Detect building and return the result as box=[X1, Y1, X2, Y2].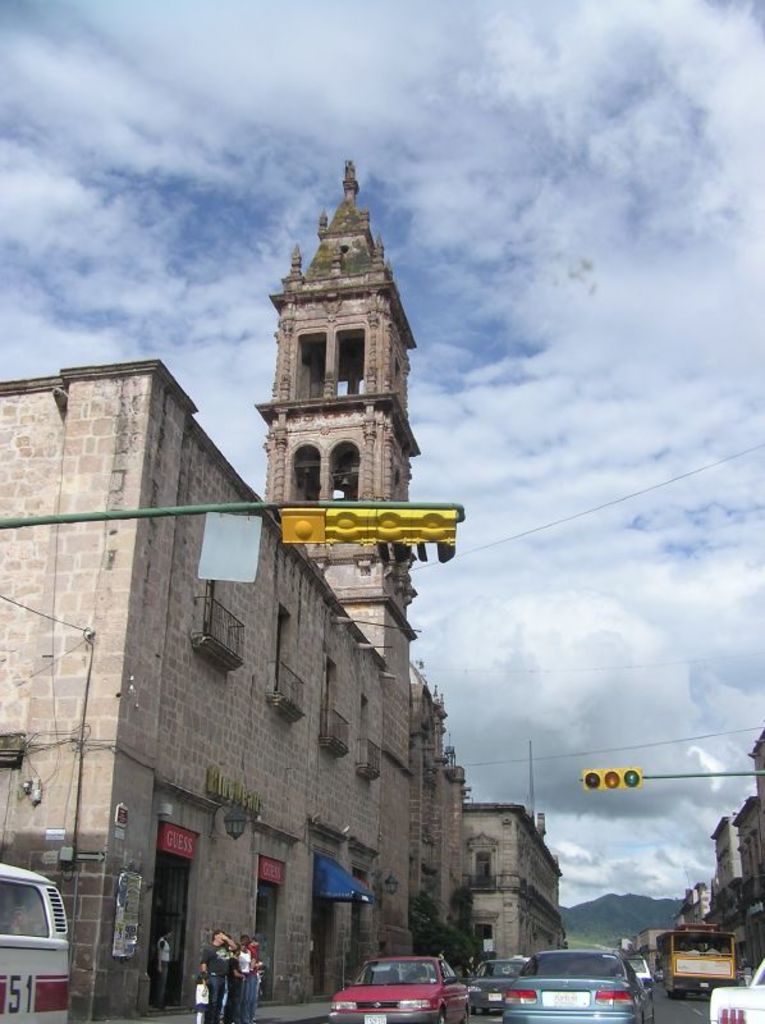
box=[0, 159, 467, 1023].
